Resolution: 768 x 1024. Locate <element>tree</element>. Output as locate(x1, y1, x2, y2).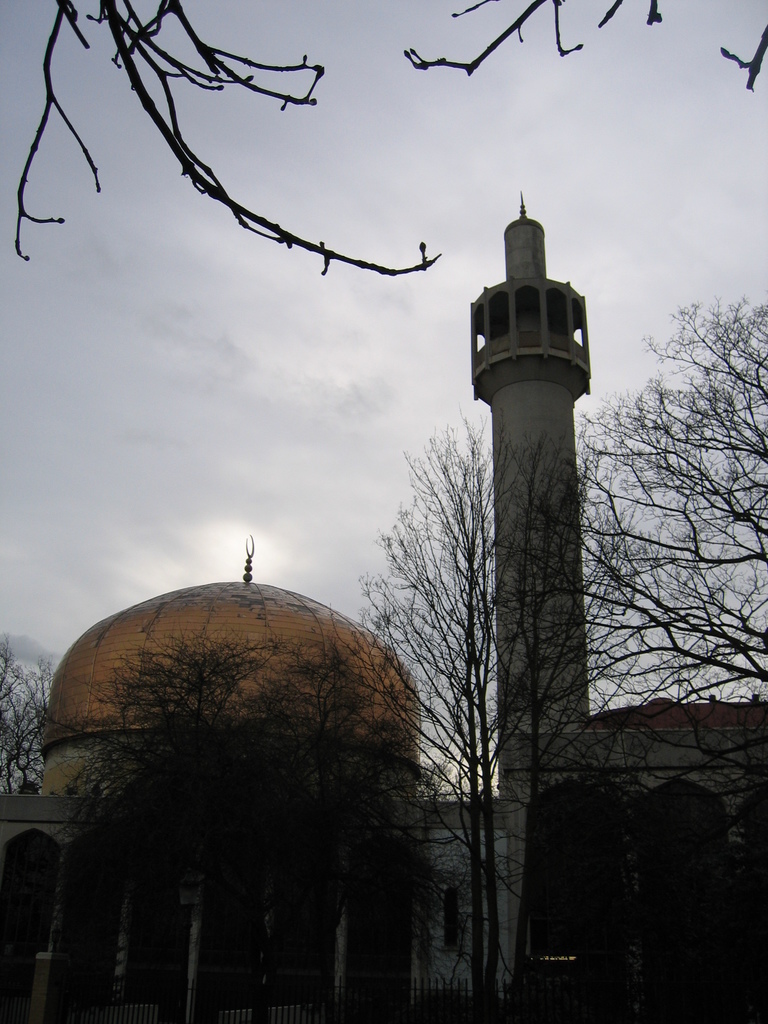
locate(12, 0, 767, 277).
